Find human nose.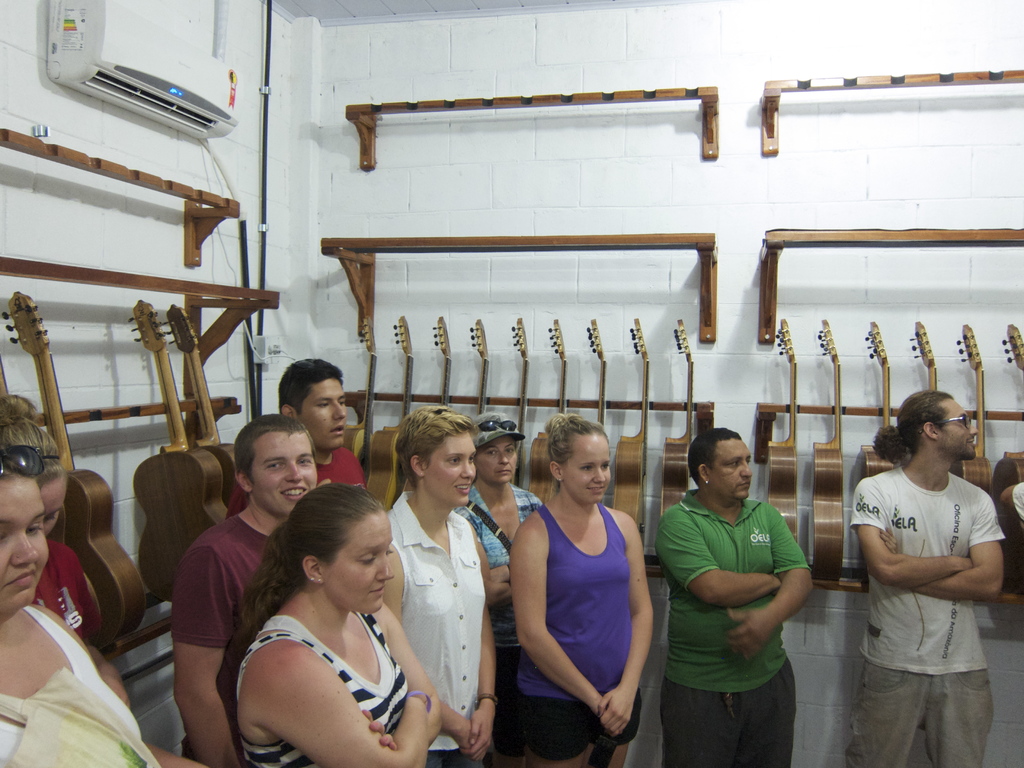
x1=284 y1=459 x2=303 y2=483.
